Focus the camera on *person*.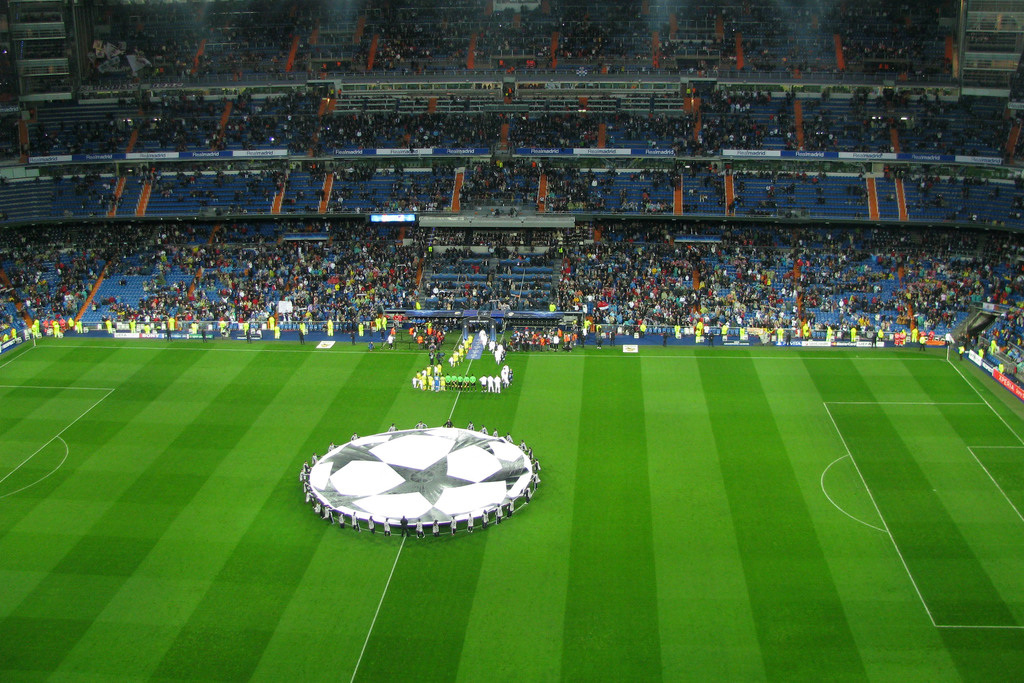
Focus region: [x1=519, y1=487, x2=534, y2=504].
